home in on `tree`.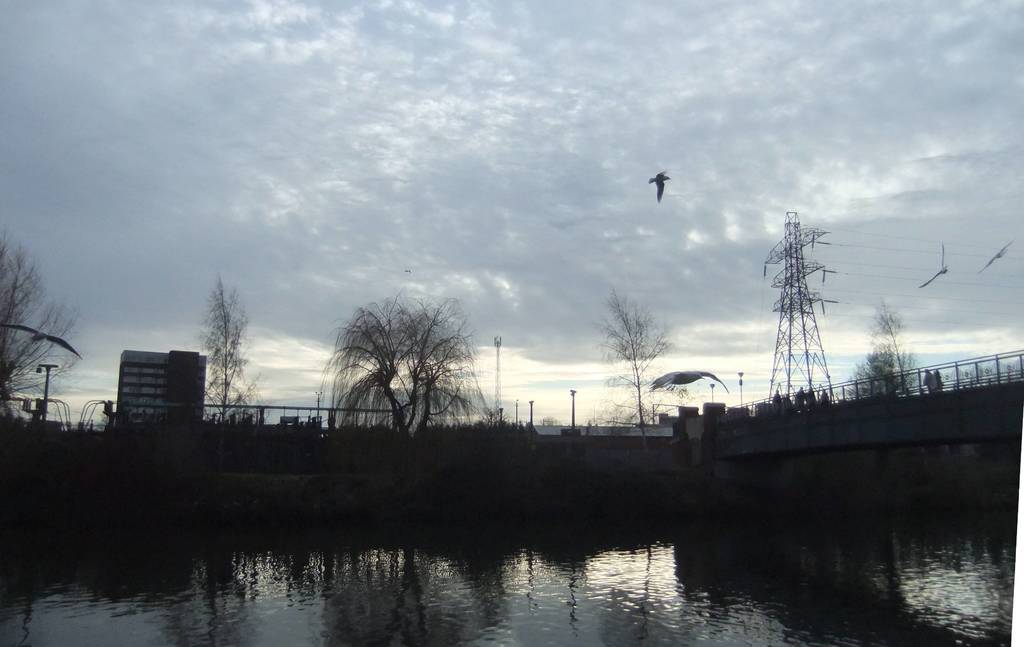
Homed in at 194/275/248/427.
